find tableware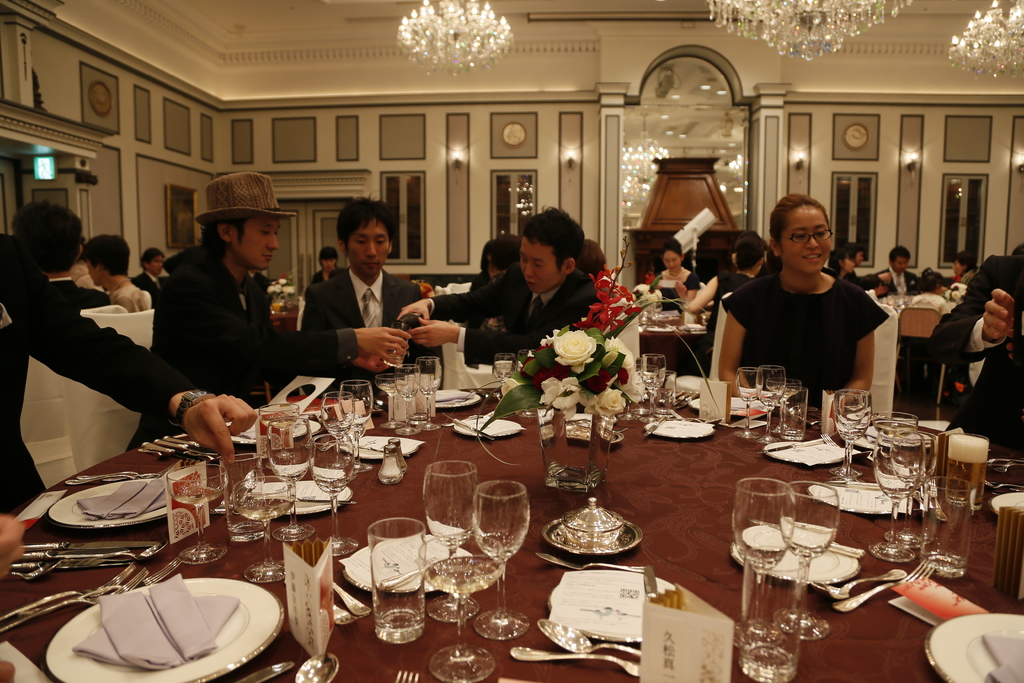
pyautogui.locateOnScreen(236, 663, 293, 682)
